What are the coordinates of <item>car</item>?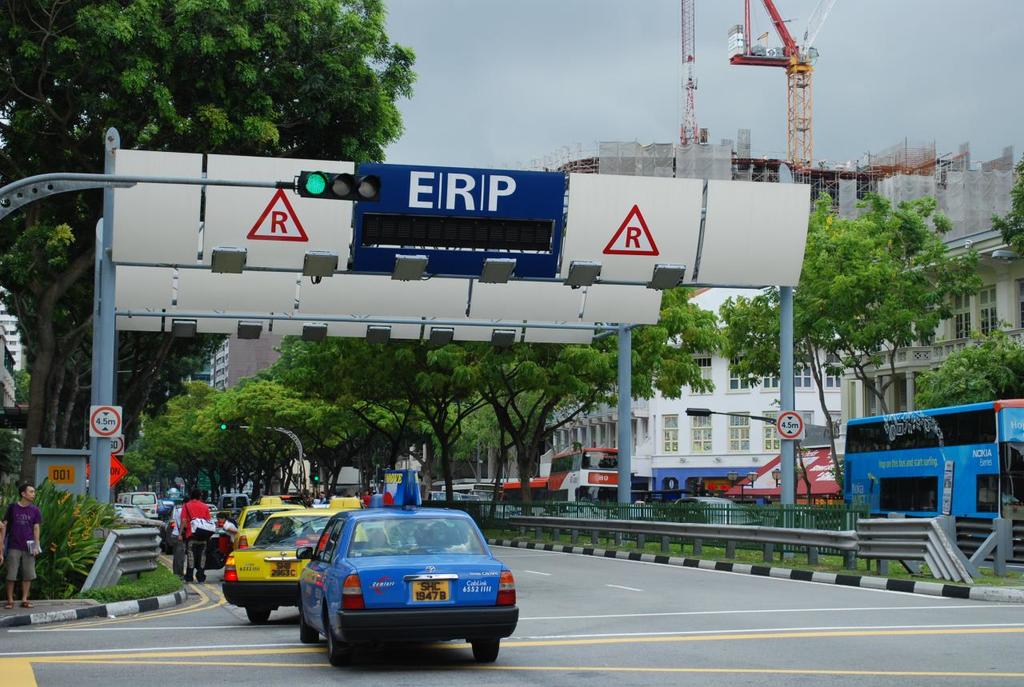
x1=541, y1=501, x2=611, y2=519.
